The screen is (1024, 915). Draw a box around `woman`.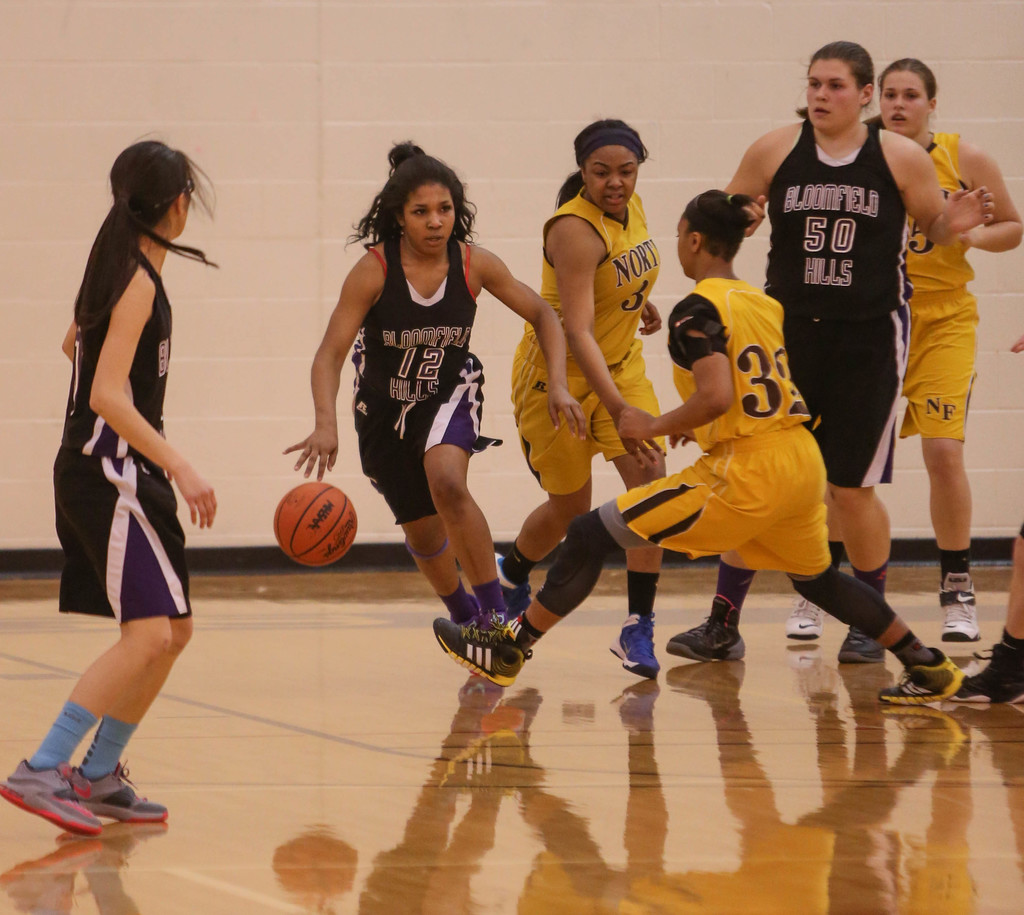
x1=310, y1=160, x2=541, y2=677.
